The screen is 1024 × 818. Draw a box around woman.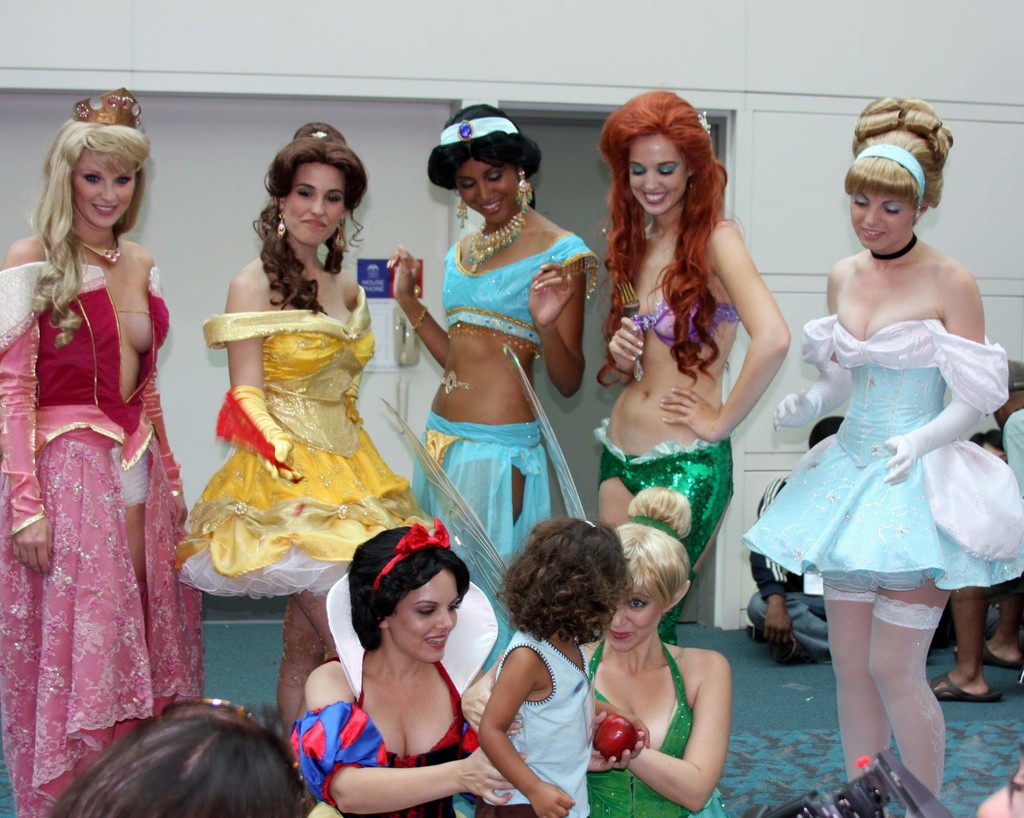
(left=376, top=93, right=593, bottom=712).
